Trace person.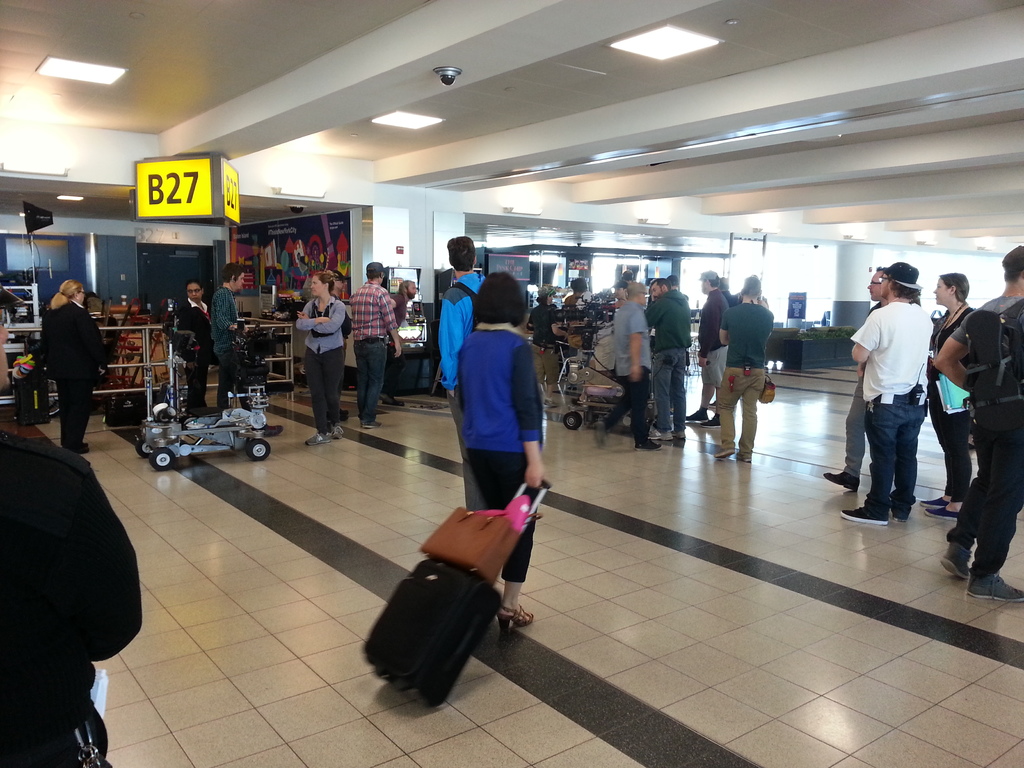
Traced to <bbox>168, 286, 212, 408</bbox>.
